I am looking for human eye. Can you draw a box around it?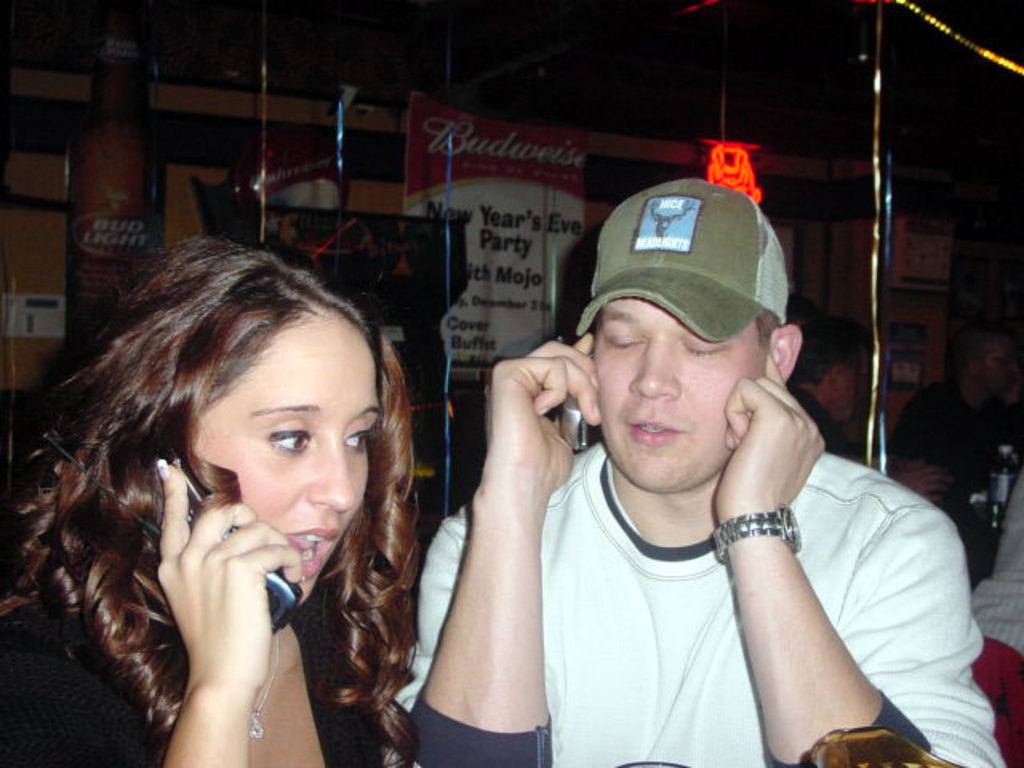
Sure, the bounding box is 688, 338, 728, 358.
